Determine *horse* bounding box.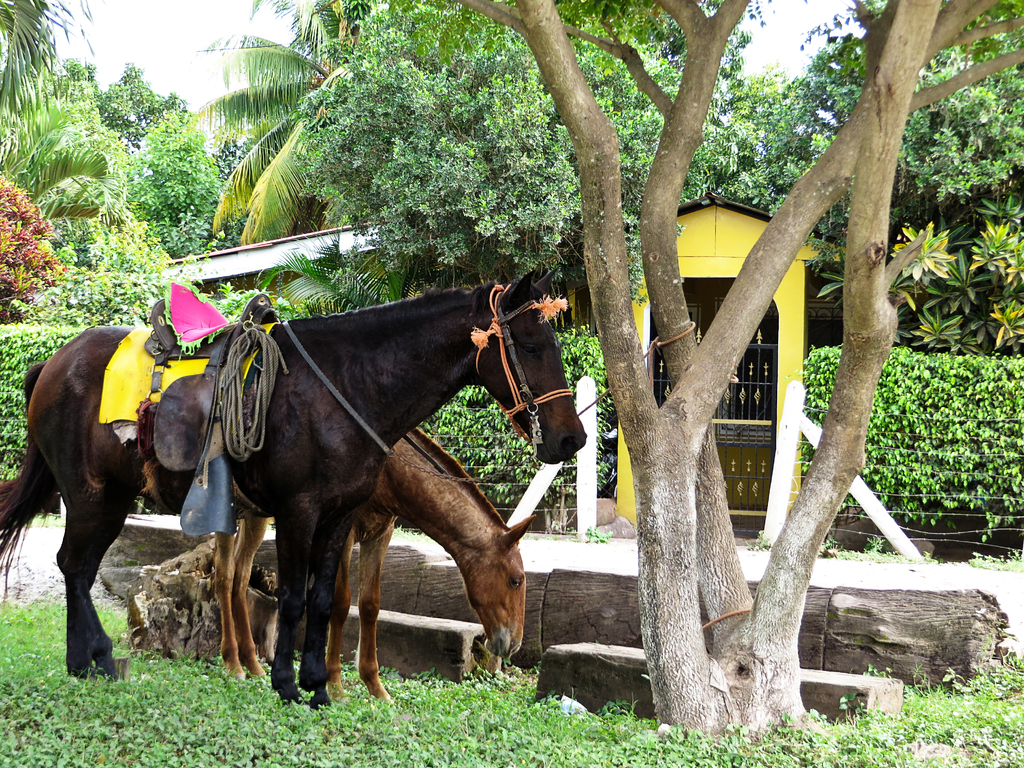
Determined: region(207, 415, 545, 710).
